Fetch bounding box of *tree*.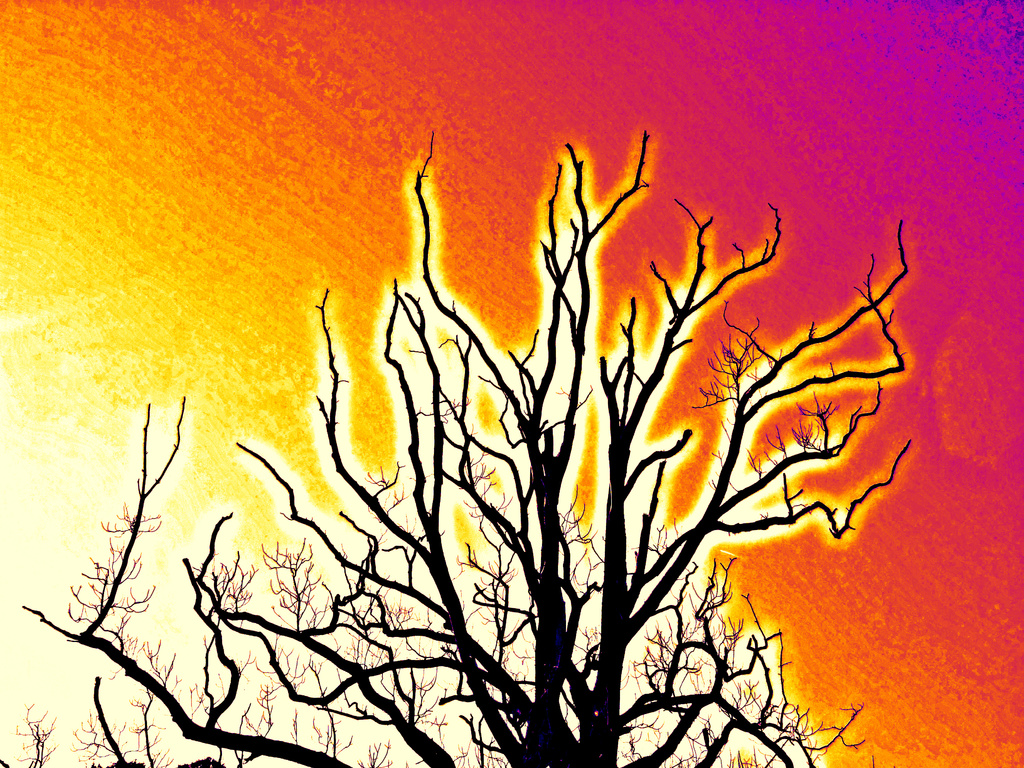
Bbox: <box>43,114,979,739</box>.
